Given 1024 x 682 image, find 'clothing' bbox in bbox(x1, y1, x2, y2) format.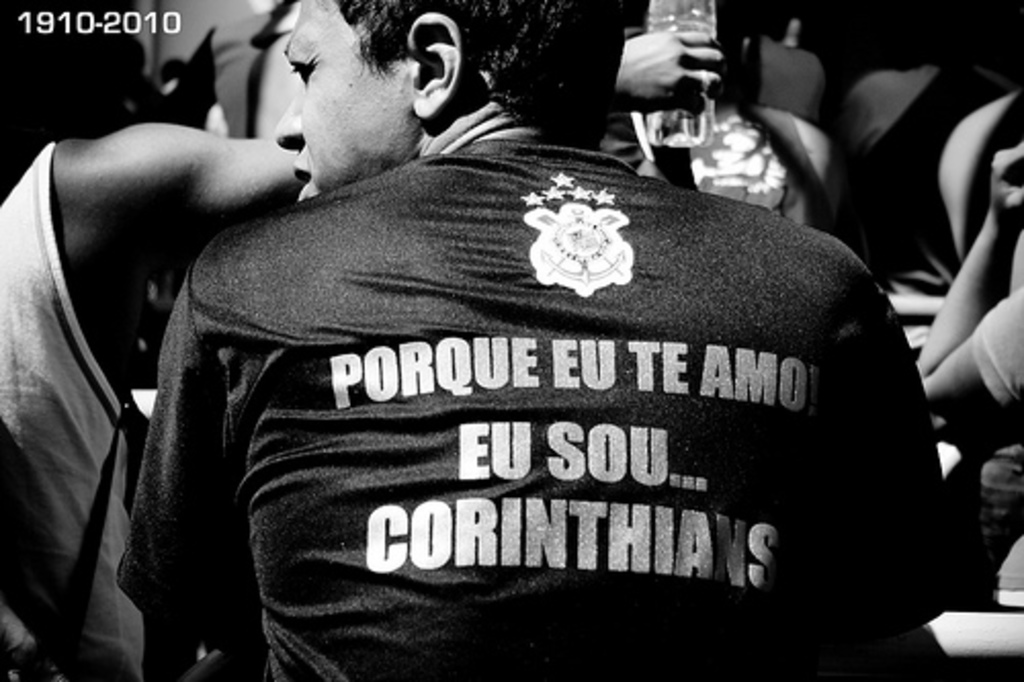
bbox(971, 281, 1022, 602).
